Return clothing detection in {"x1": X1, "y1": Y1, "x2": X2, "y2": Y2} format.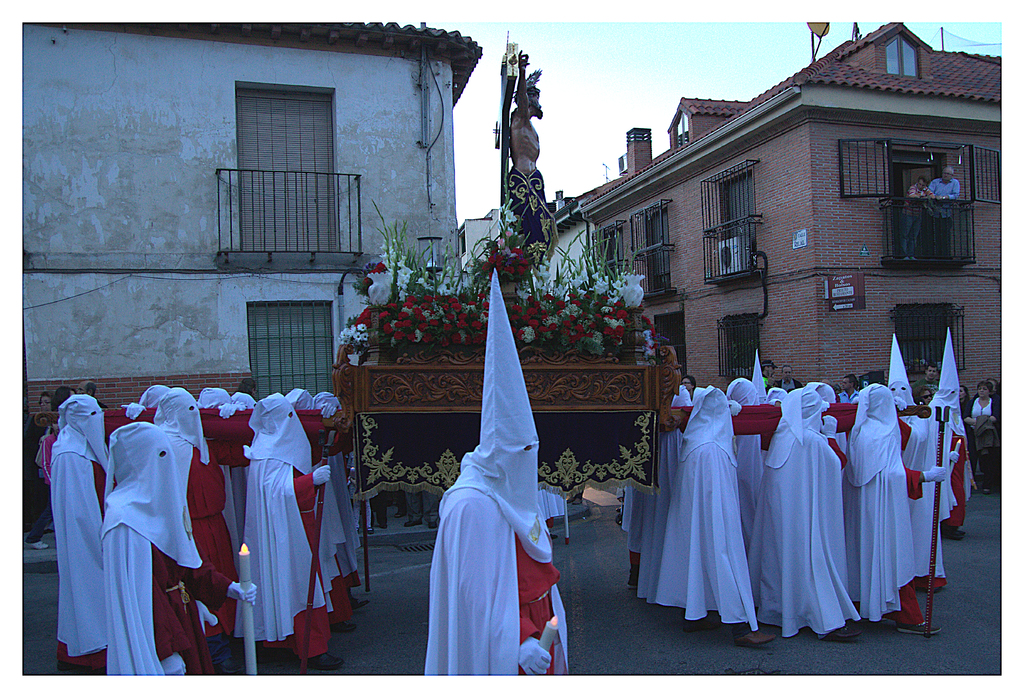
{"x1": 104, "y1": 426, "x2": 215, "y2": 677}.
